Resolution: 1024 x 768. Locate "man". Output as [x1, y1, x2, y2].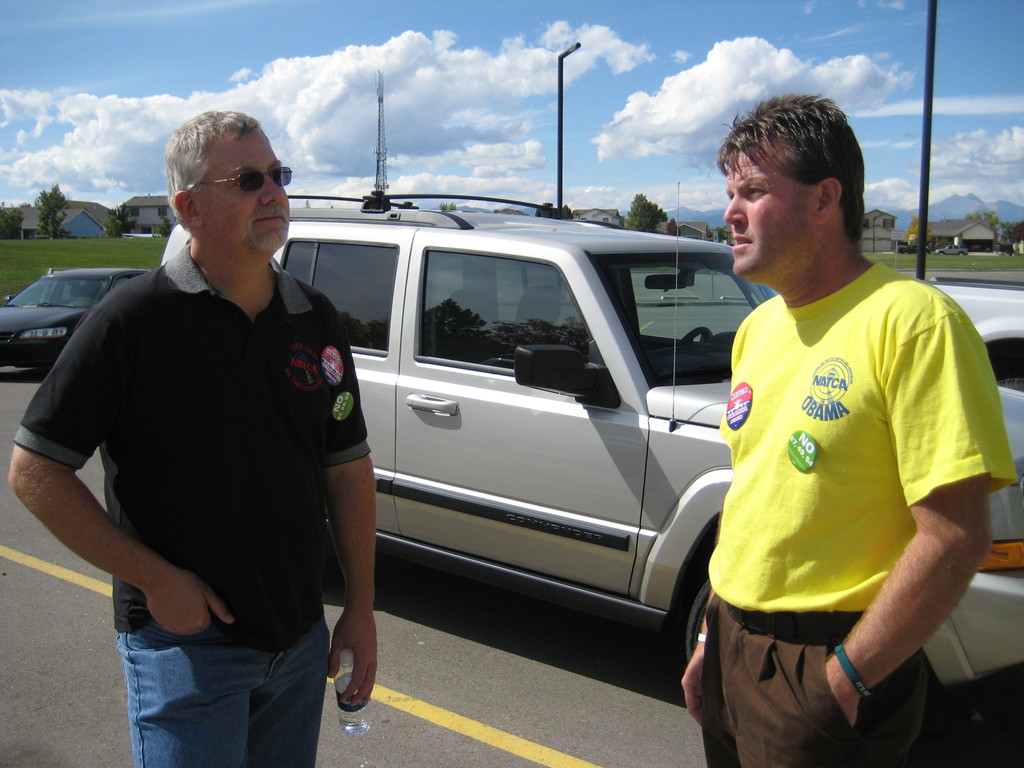
[44, 114, 388, 746].
